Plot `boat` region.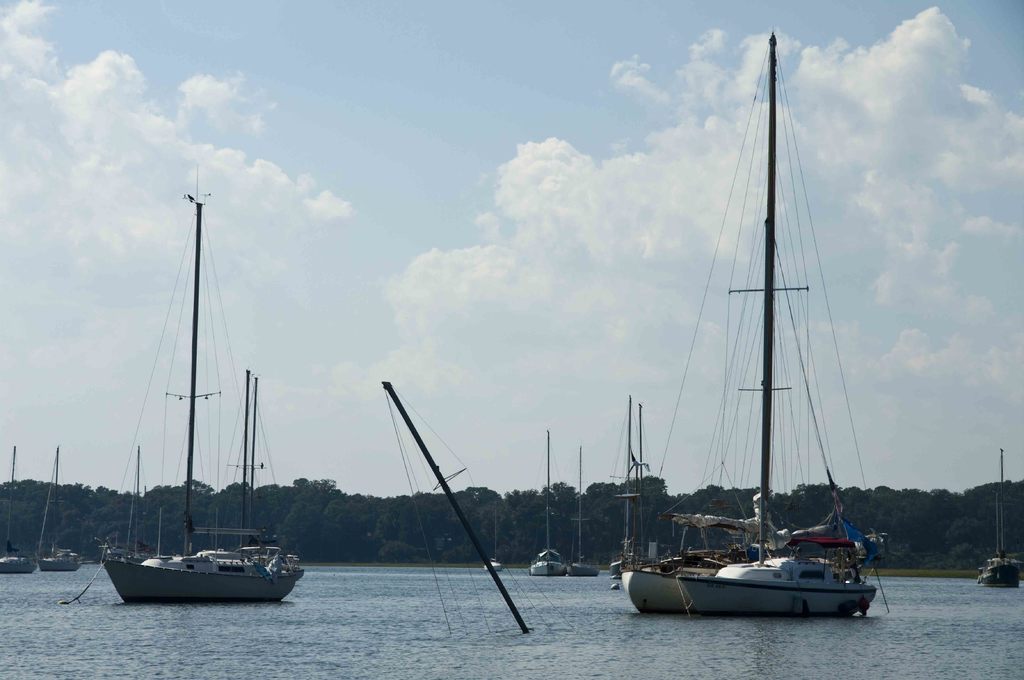
Plotted at 101,164,305,606.
